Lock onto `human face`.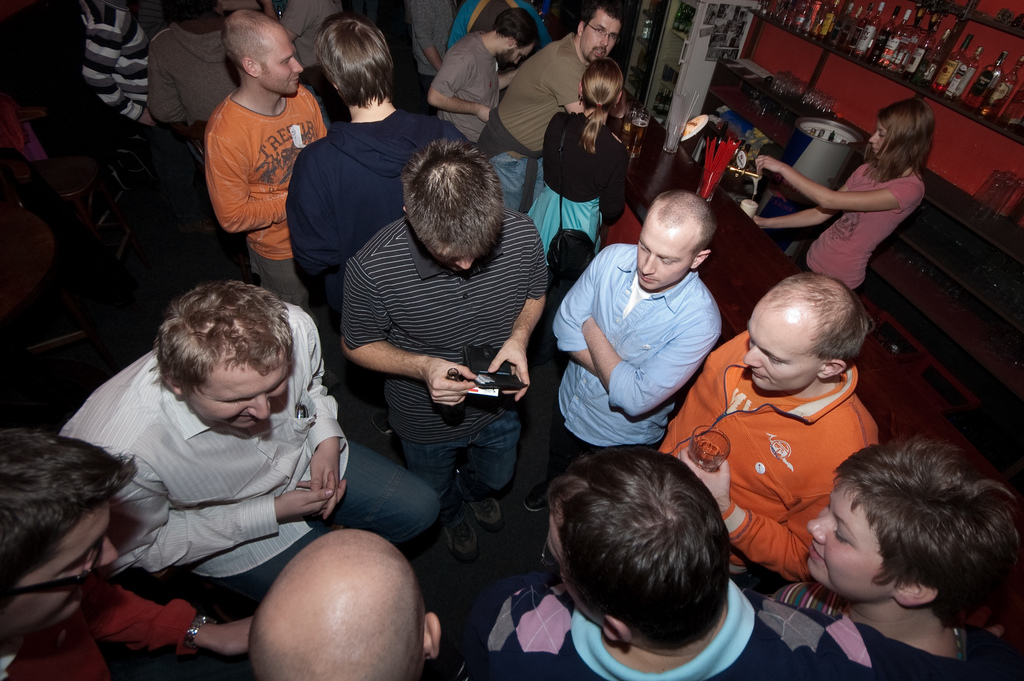
Locked: <region>867, 124, 881, 149</region>.
